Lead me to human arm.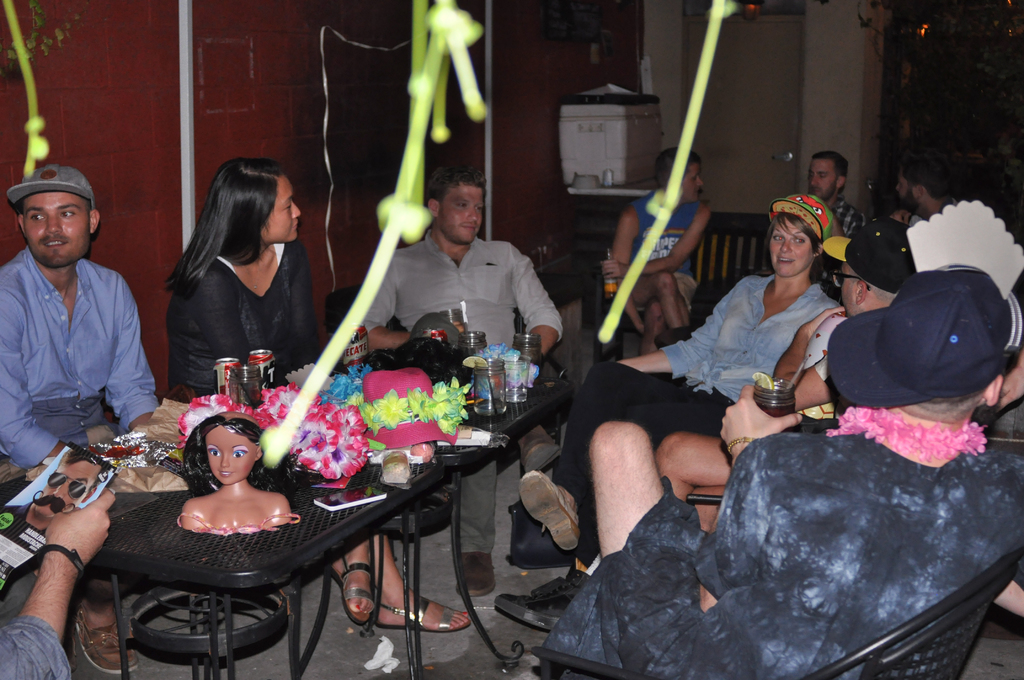
Lead to bbox=(0, 487, 110, 679).
